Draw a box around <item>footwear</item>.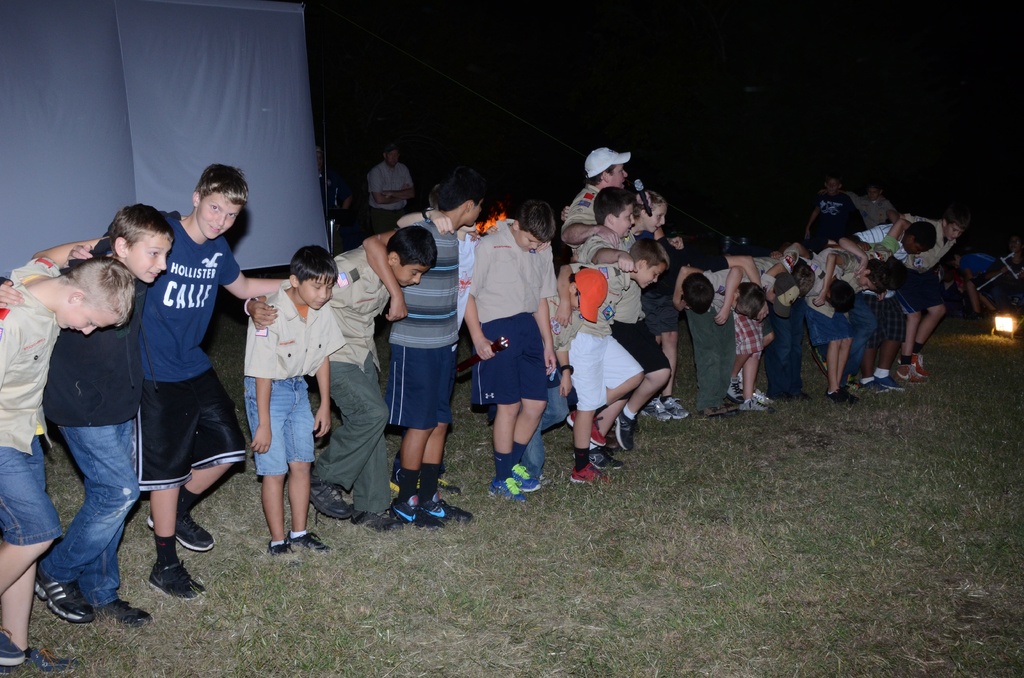
<box>856,376,890,399</box>.
